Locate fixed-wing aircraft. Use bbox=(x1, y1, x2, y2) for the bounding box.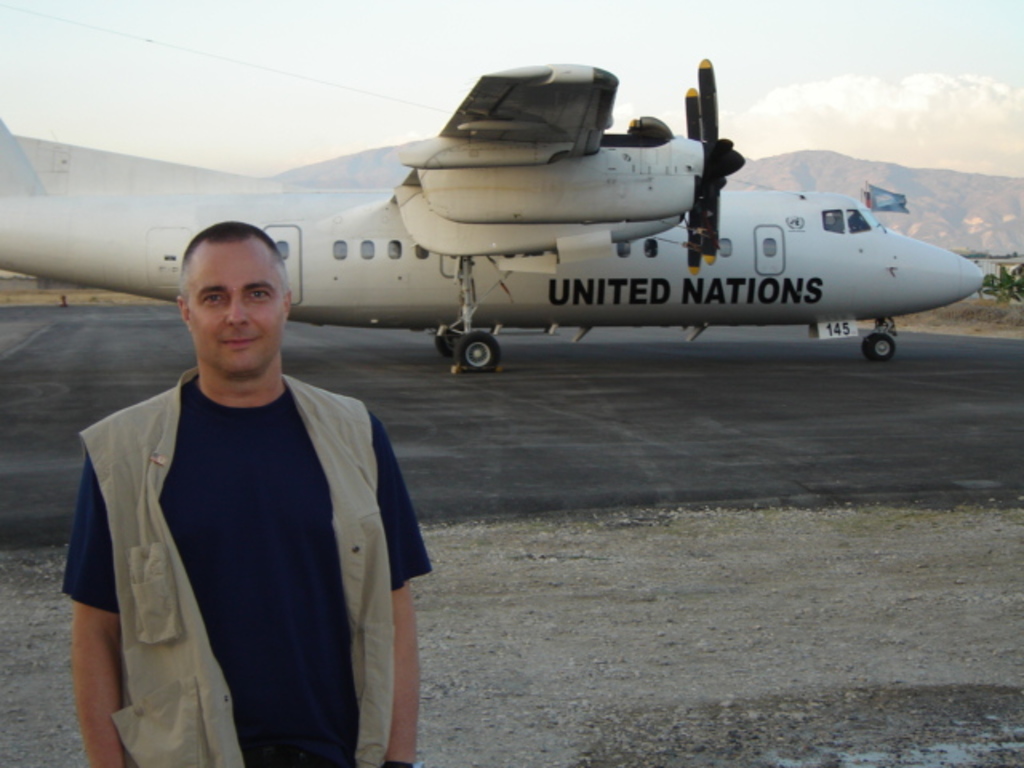
bbox=(0, 53, 990, 379).
